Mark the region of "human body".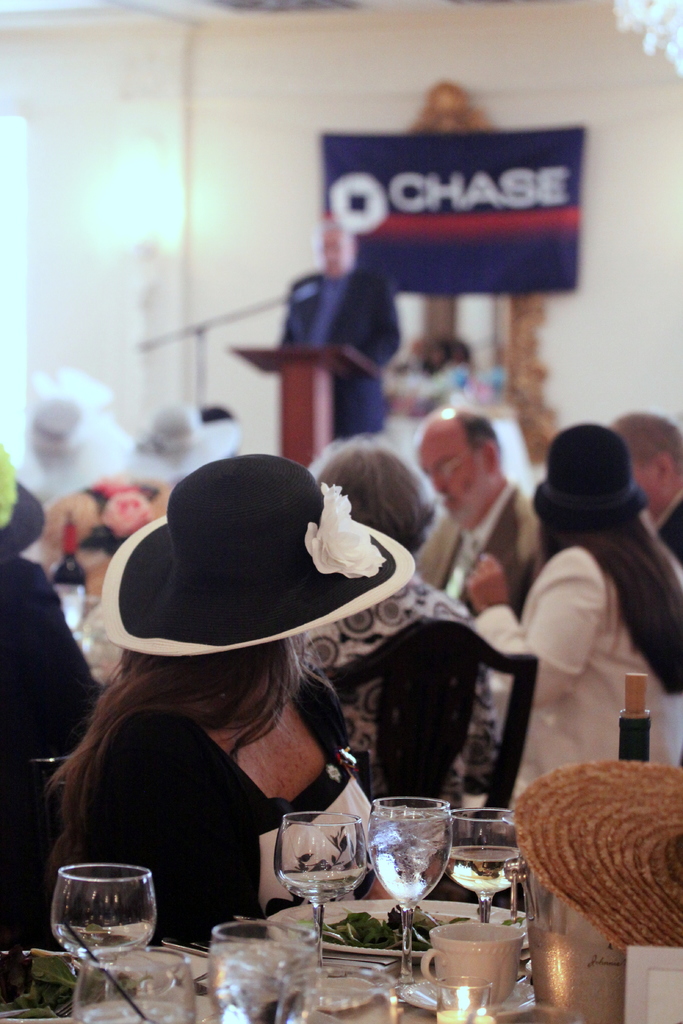
Region: <bbox>409, 400, 567, 741</bbox>.
